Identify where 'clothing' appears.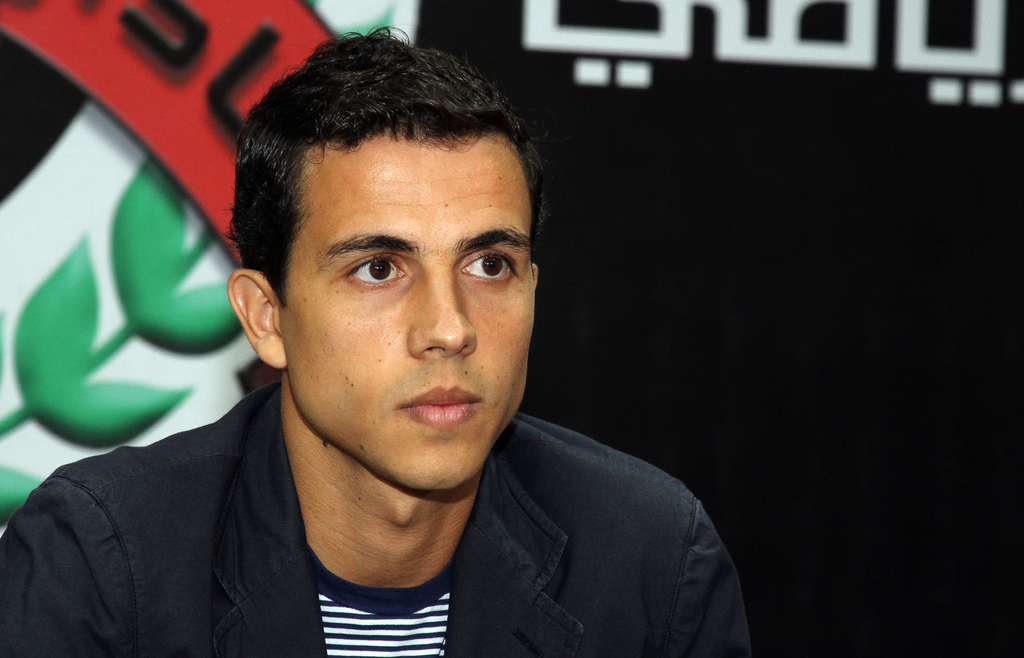
Appears at <box>0,351,769,657</box>.
